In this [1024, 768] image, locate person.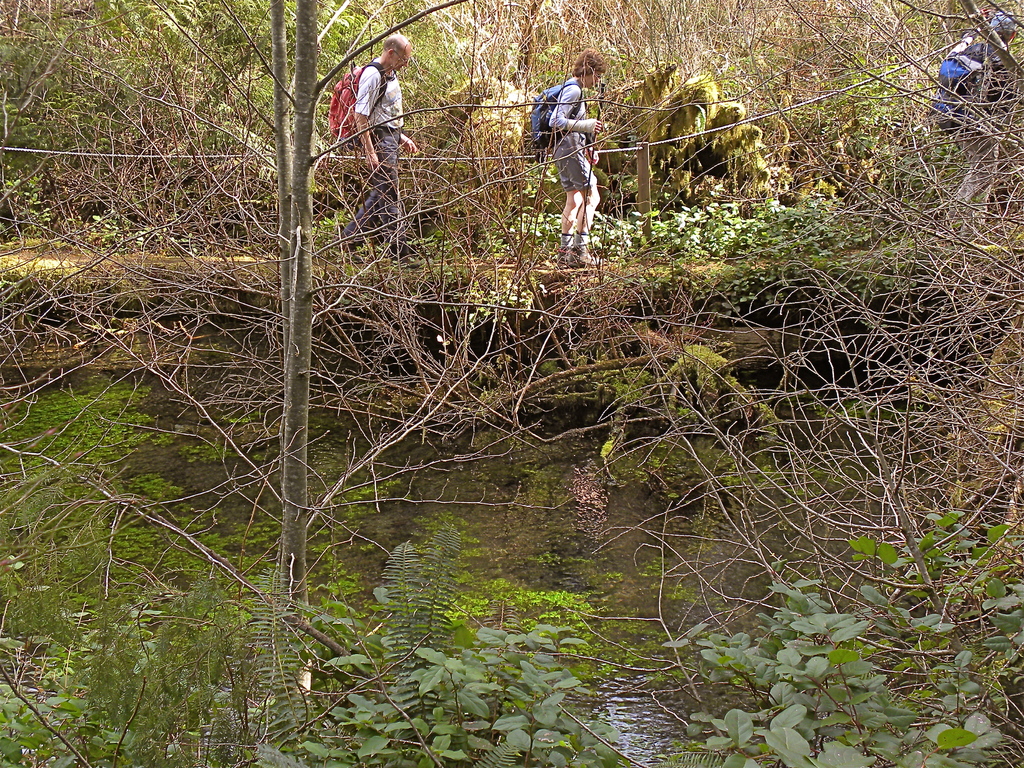
Bounding box: rect(545, 56, 615, 250).
